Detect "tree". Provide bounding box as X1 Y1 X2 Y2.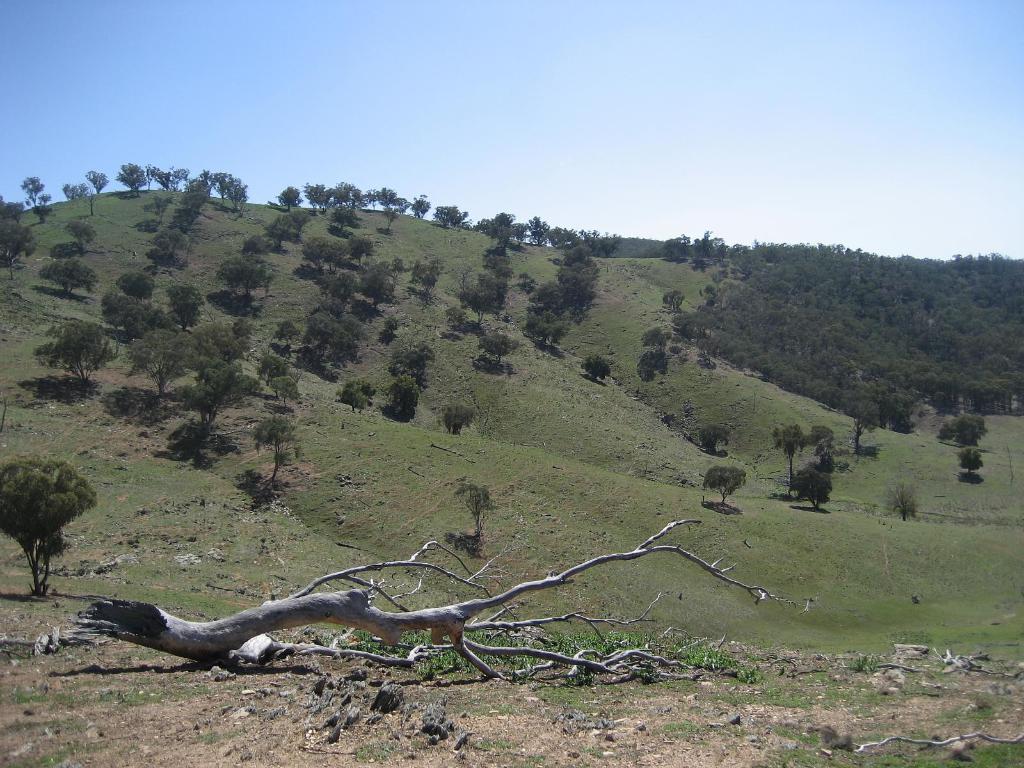
63 214 93 255.
